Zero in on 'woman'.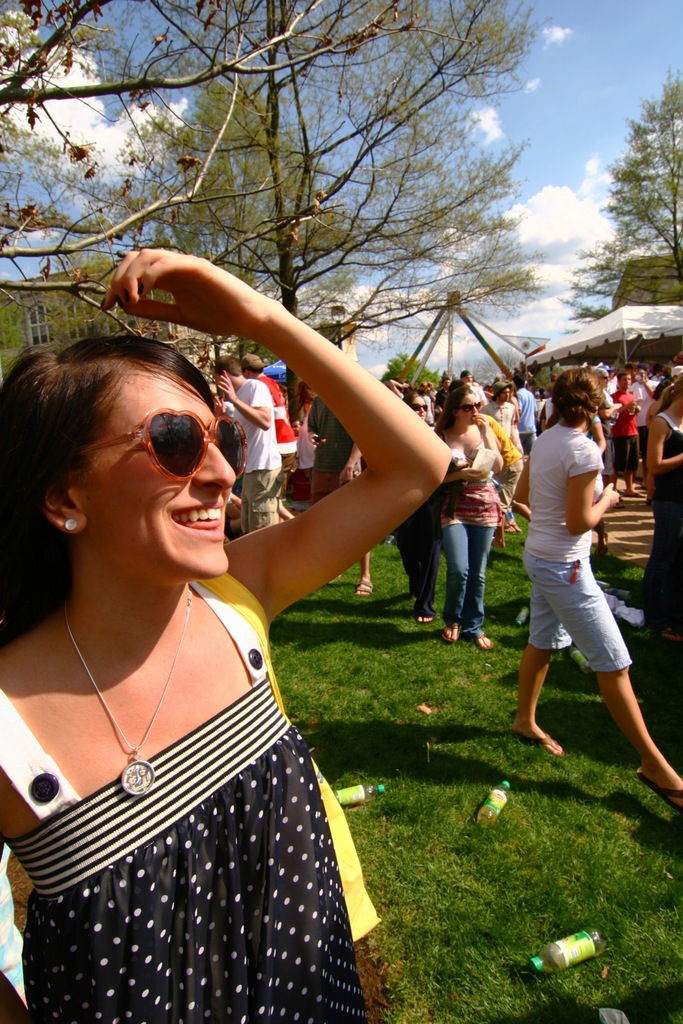
Zeroed in: bbox(0, 273, 424, 1023).
